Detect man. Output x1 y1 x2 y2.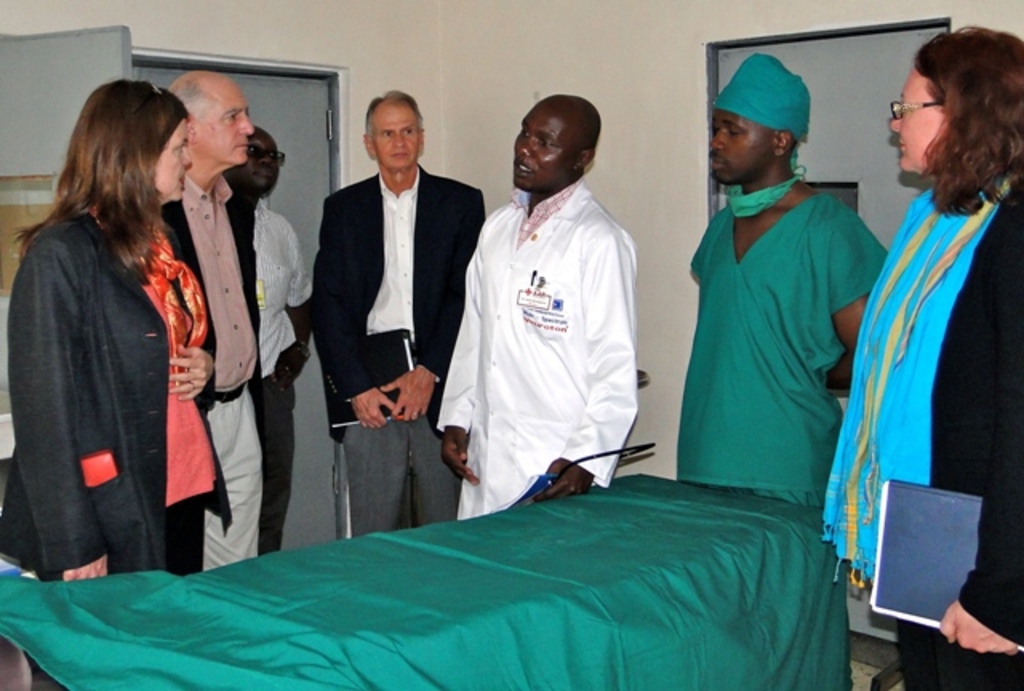
227 120 317 550.
